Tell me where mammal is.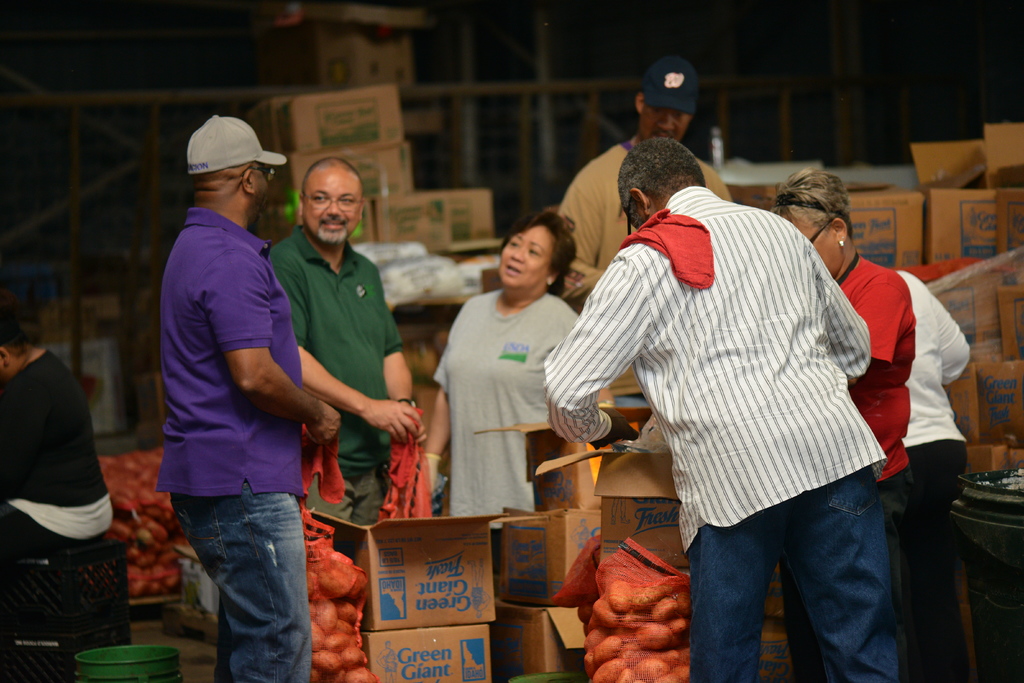
mammal is at 0 303 115 561.
